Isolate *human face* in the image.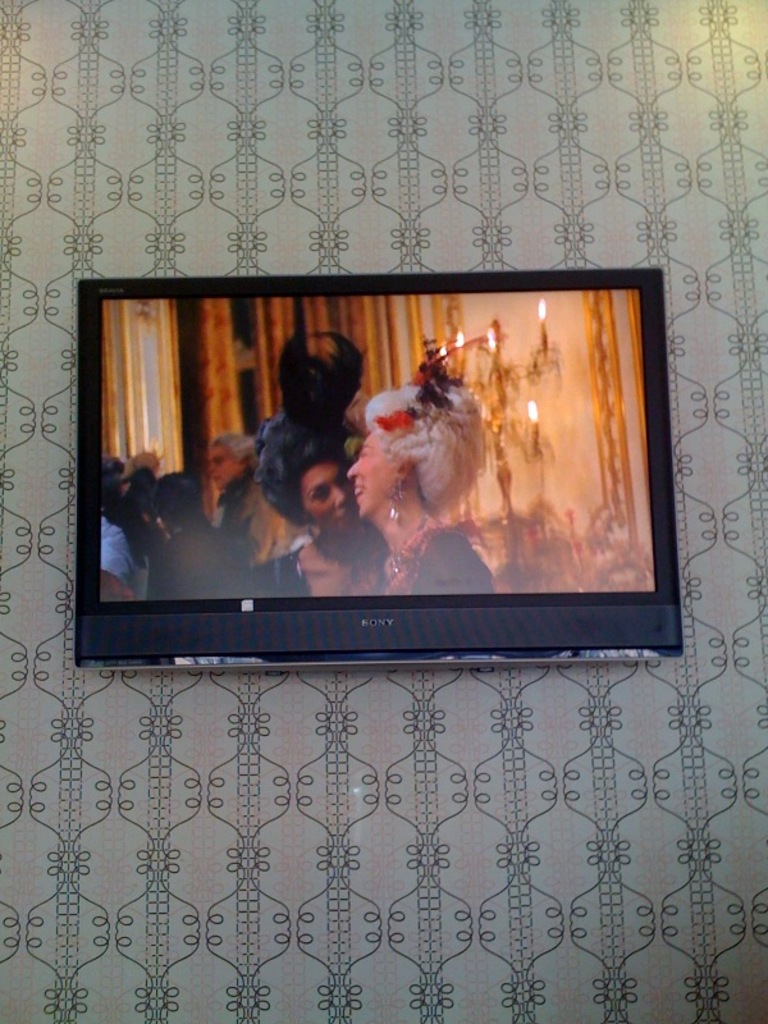
Isolated region: [338, 435, 404, 516].
